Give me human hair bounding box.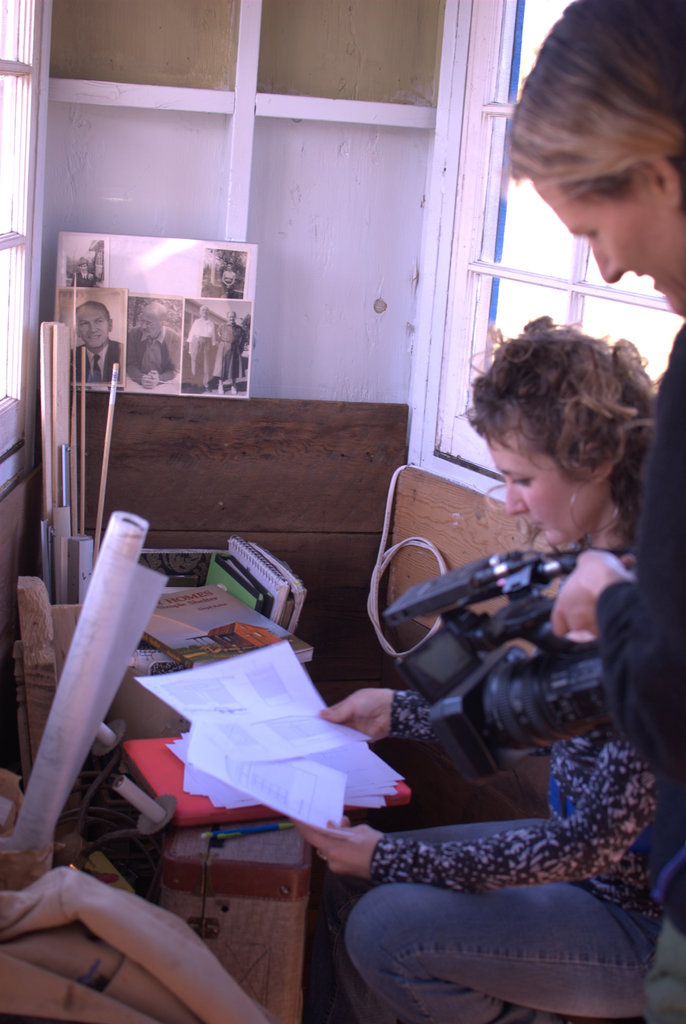
x1=453, y1=318, x2=663, y2=524.
